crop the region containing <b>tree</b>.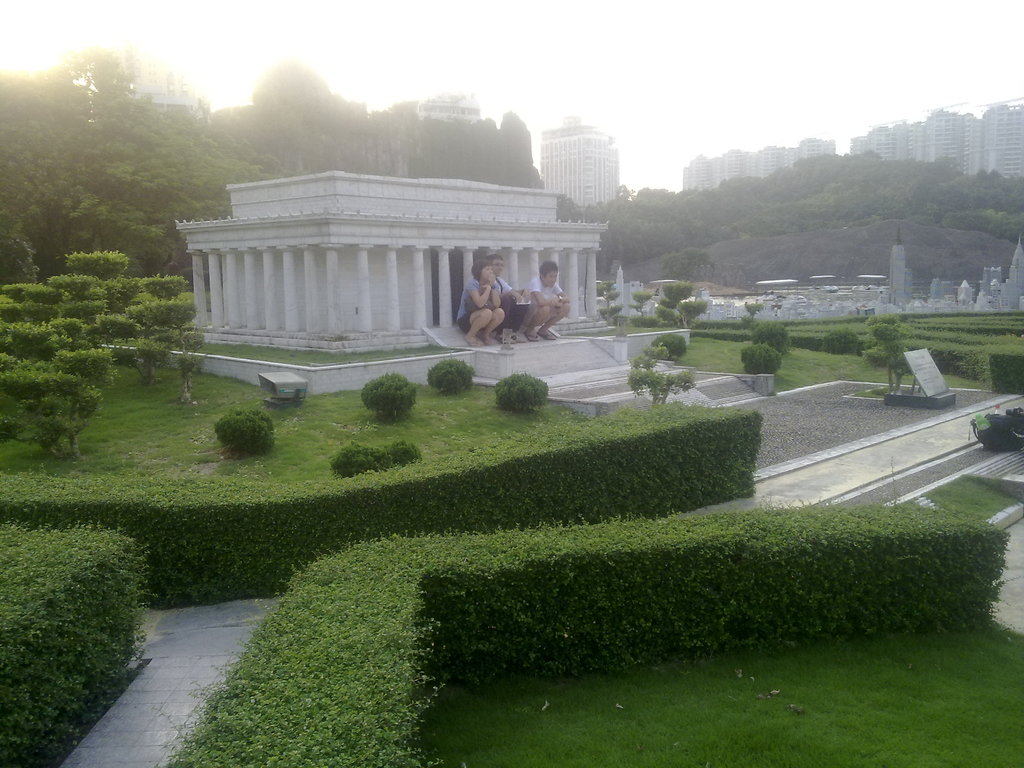
Crop region: [625,288,652,314].
